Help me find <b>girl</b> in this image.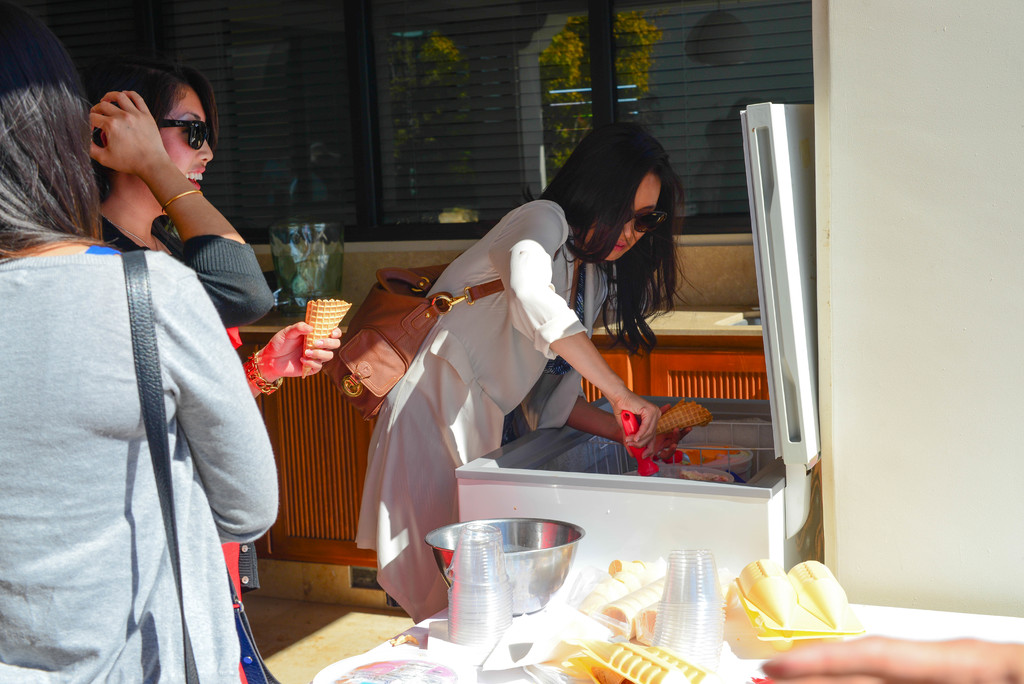
Found it: 345, 120, 696, 629.
